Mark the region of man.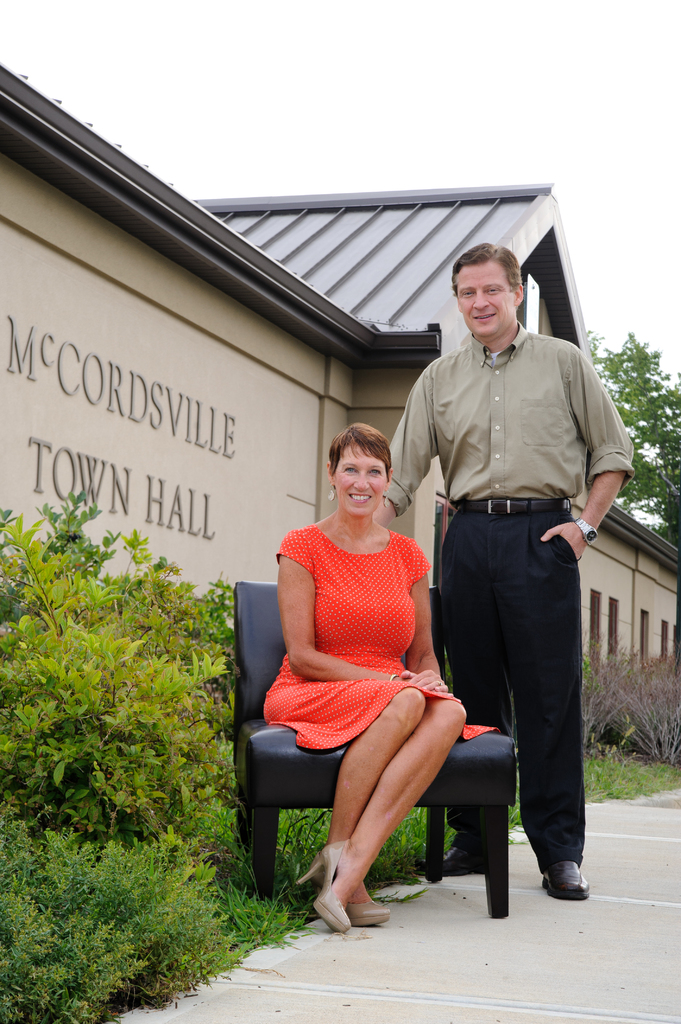
Region: crop(396, 251, 625, 898).
